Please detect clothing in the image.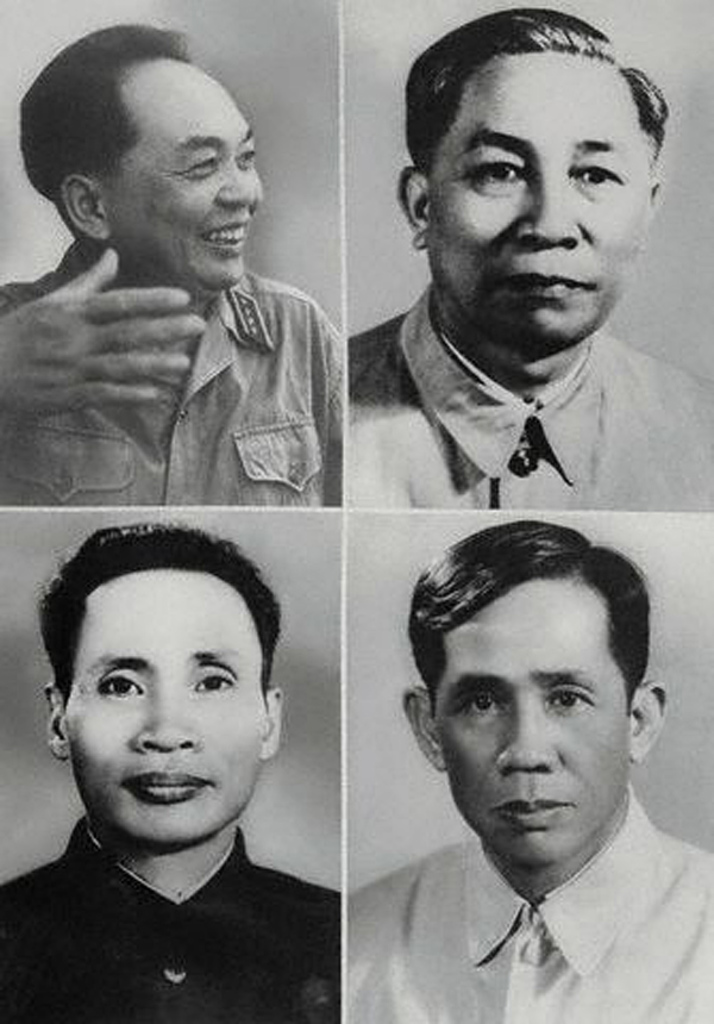
x1=353 y1=310 x2=713 y2=512.
